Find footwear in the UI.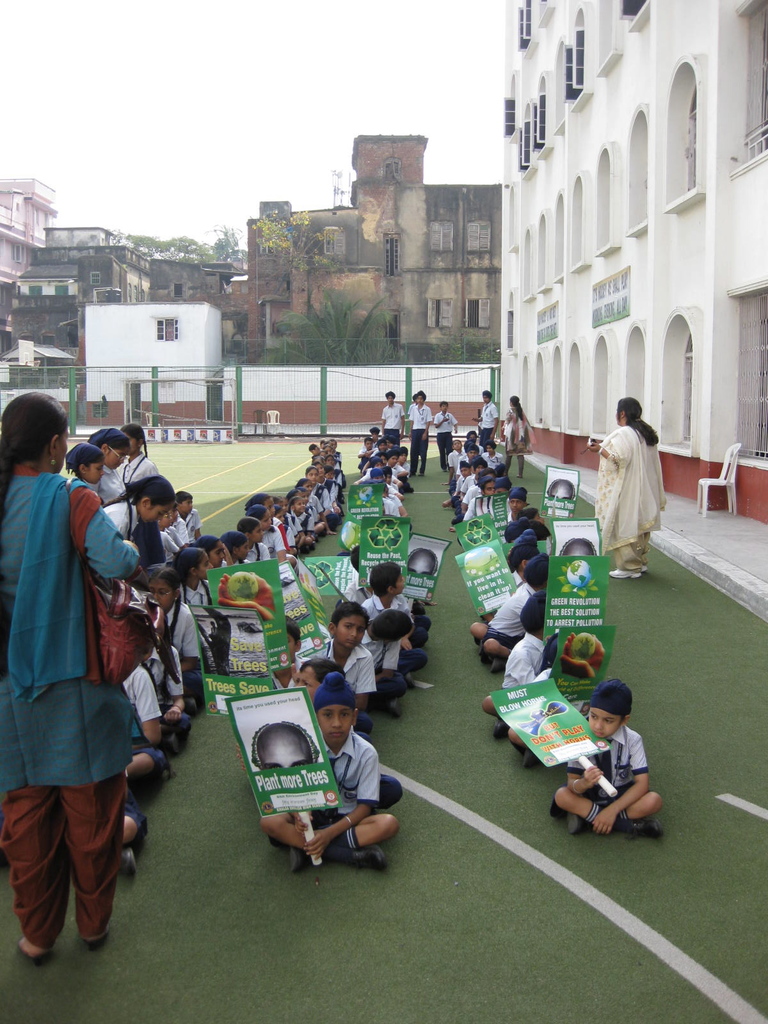
UI element at select_region(524, 747, 536, 768).
